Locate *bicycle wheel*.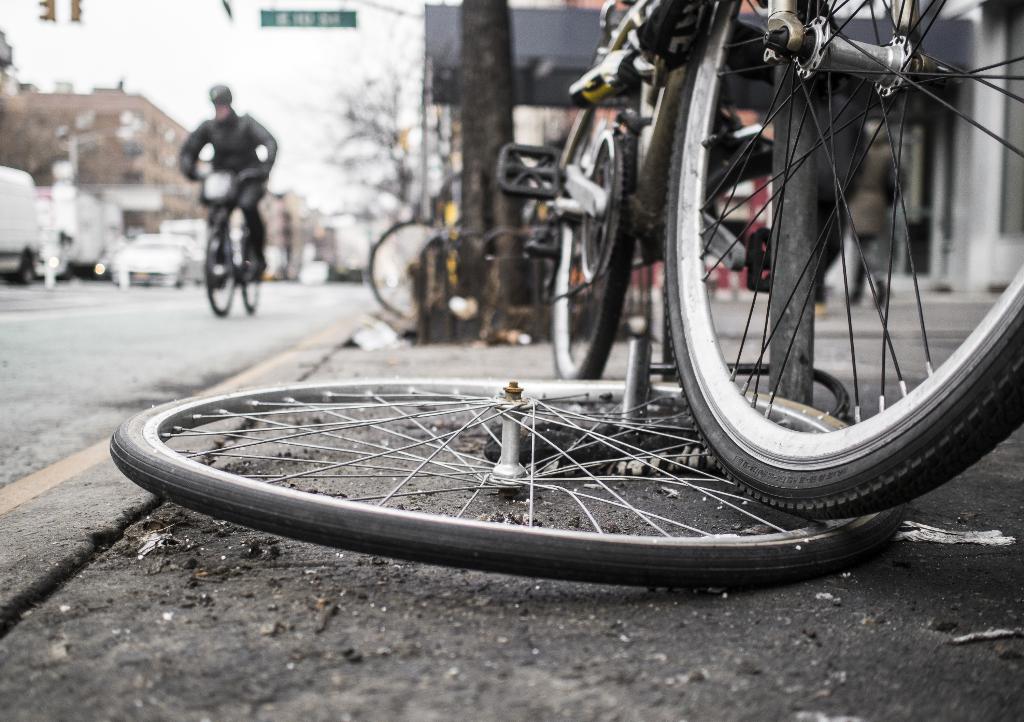
Bounding box: {"left": 664, "top": 0, "right": 1023, "bottom": 522}.
